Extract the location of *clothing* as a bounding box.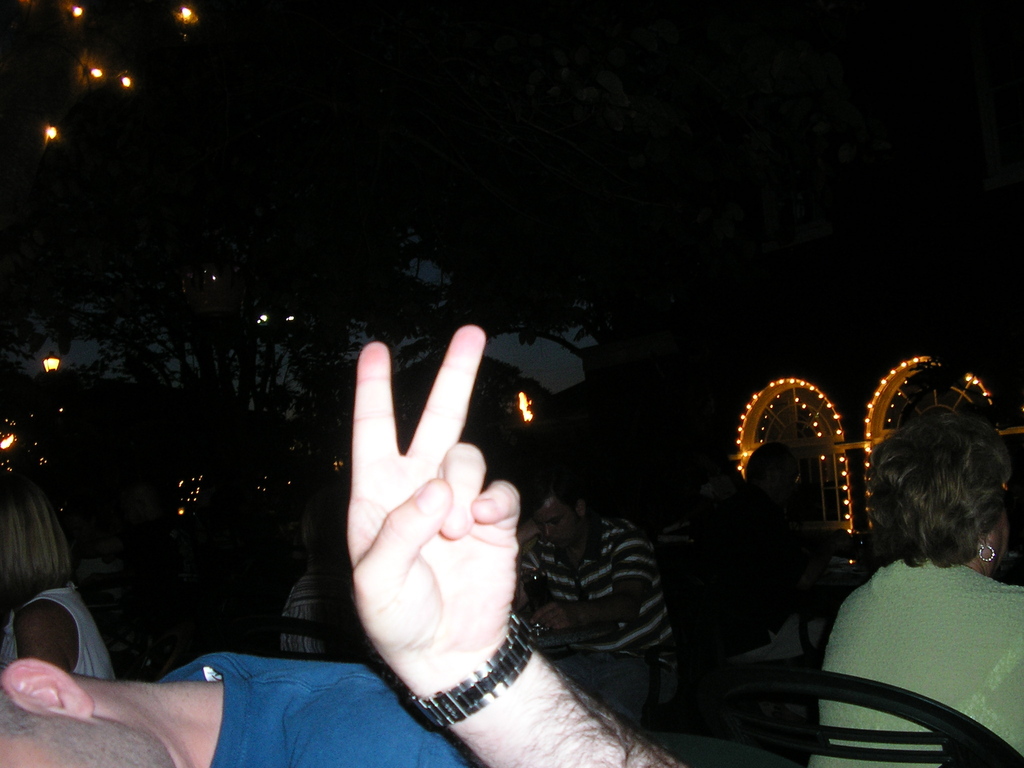
pyautogui.locateOnScreen(509, 511, 678, 717).
